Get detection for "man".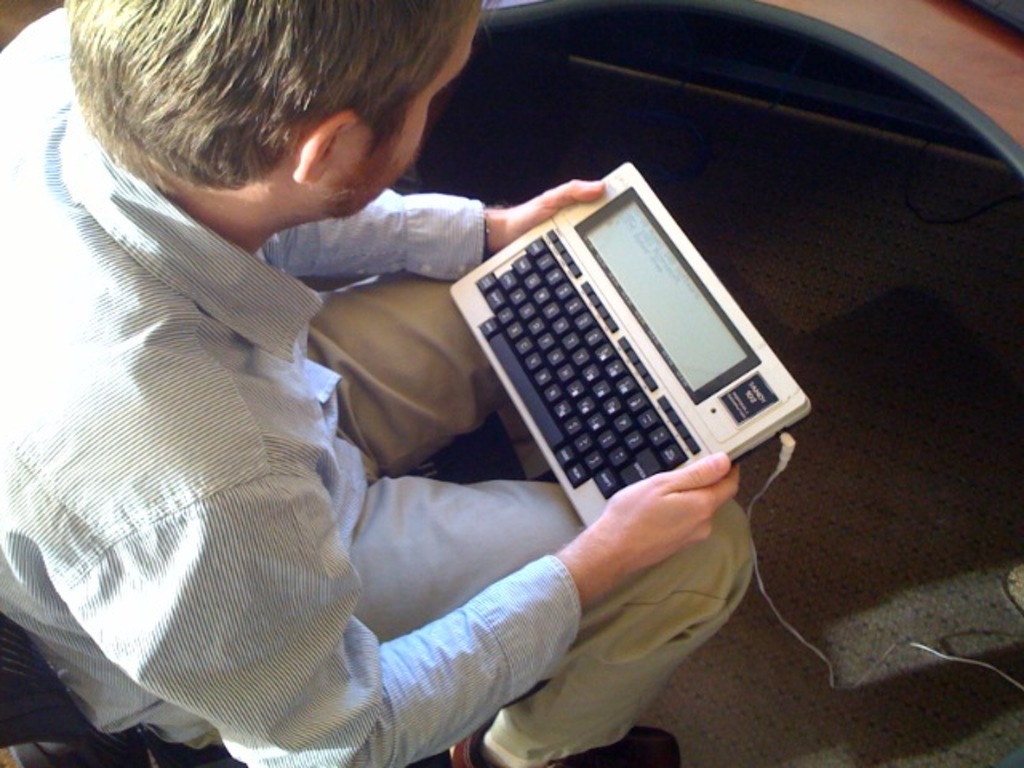
Detection: 0 0 754 766.
